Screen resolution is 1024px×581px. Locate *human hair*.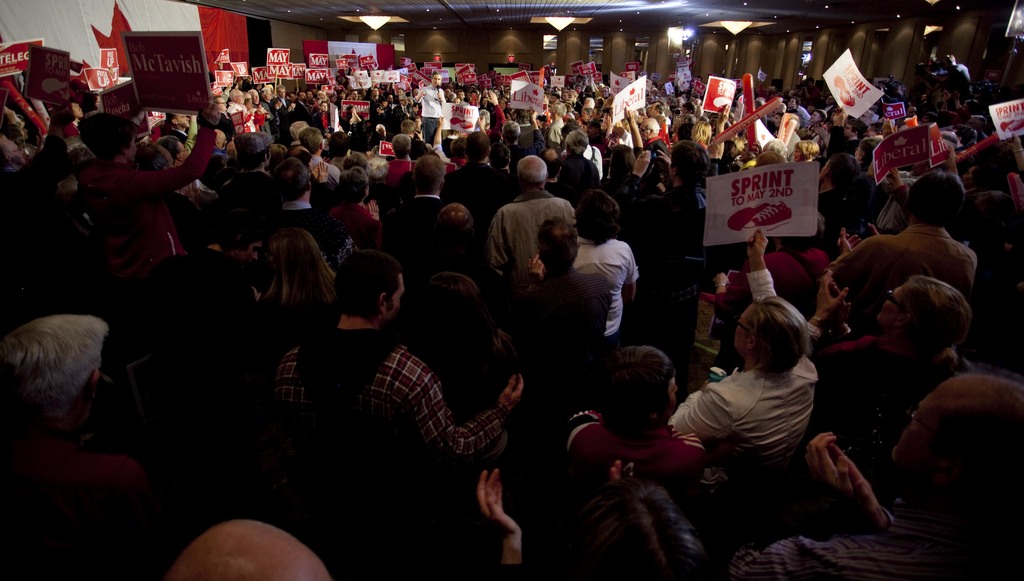
(left=131, top=142, right=177, bottom=173).
